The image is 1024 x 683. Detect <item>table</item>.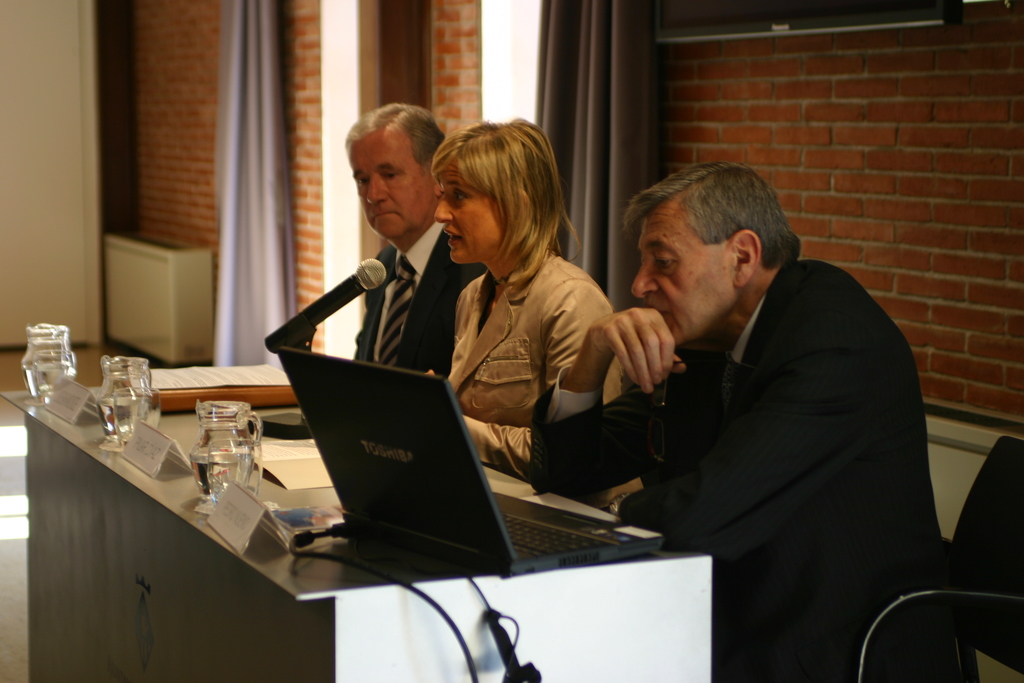
Detection: {"left": 64, "top": 343, "right": 856, "bottom": 681}.
